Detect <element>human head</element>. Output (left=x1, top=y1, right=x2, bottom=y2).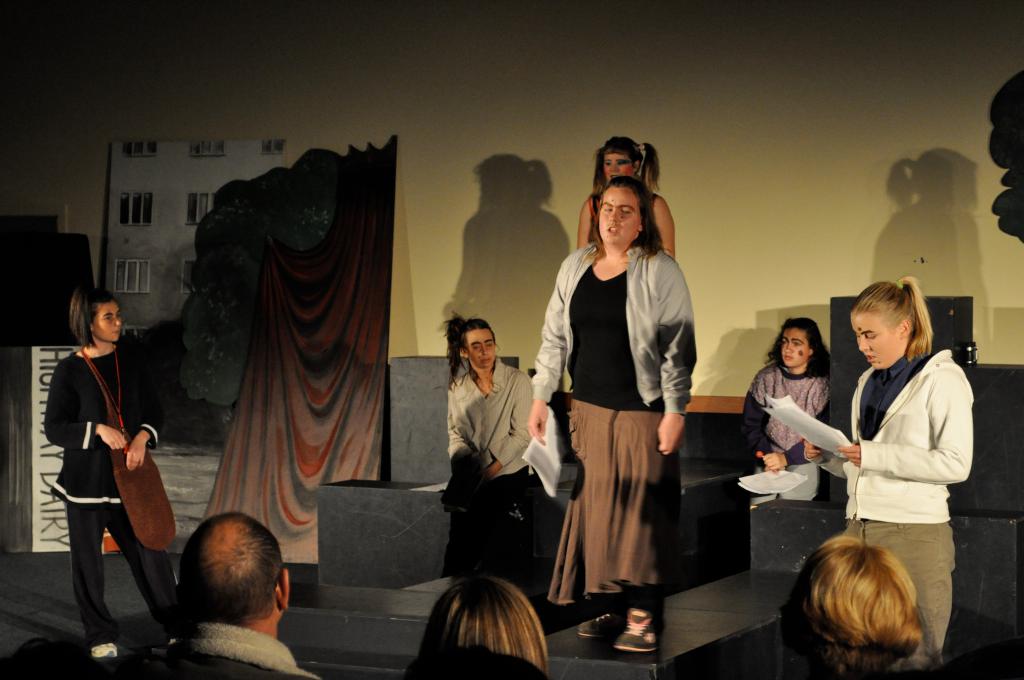
(left=848, top=275, right=936, bottom=373).
